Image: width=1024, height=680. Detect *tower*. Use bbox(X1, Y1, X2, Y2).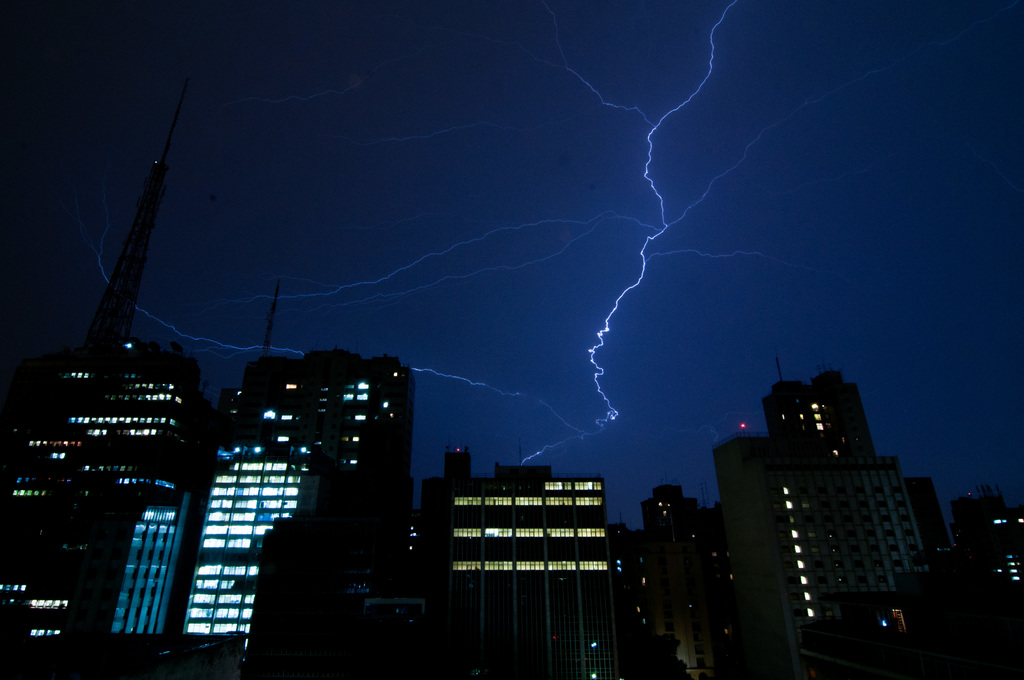
bbox(724, 343, 969, 679).
